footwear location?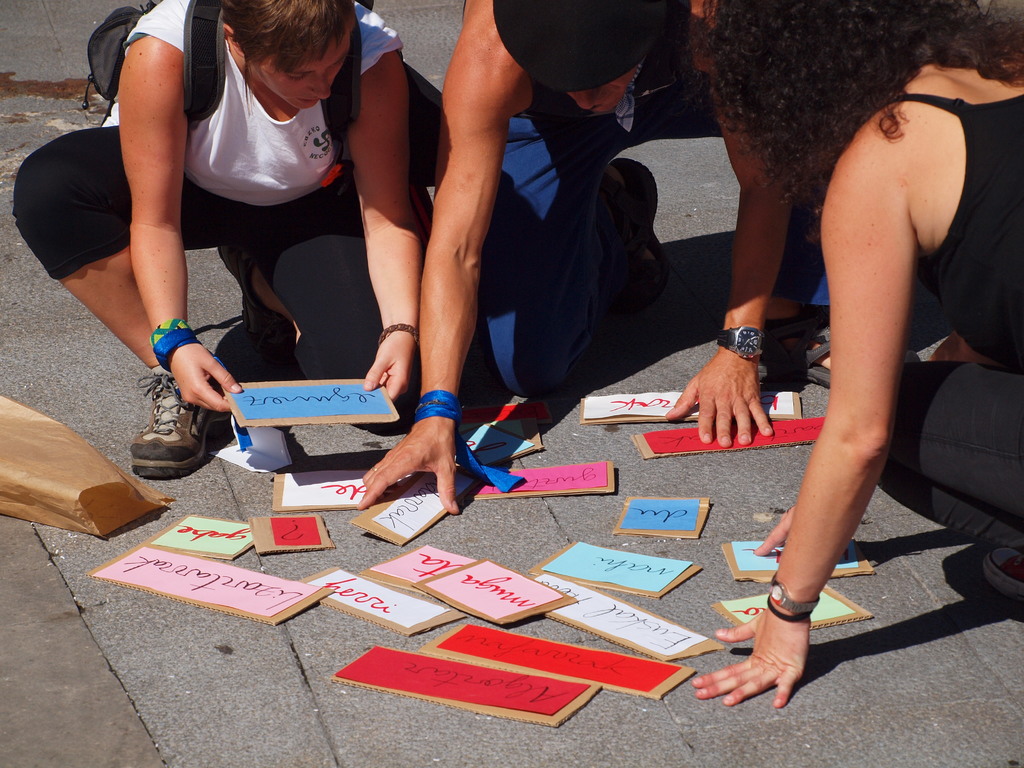
<box>980,550,1023,598</box>
